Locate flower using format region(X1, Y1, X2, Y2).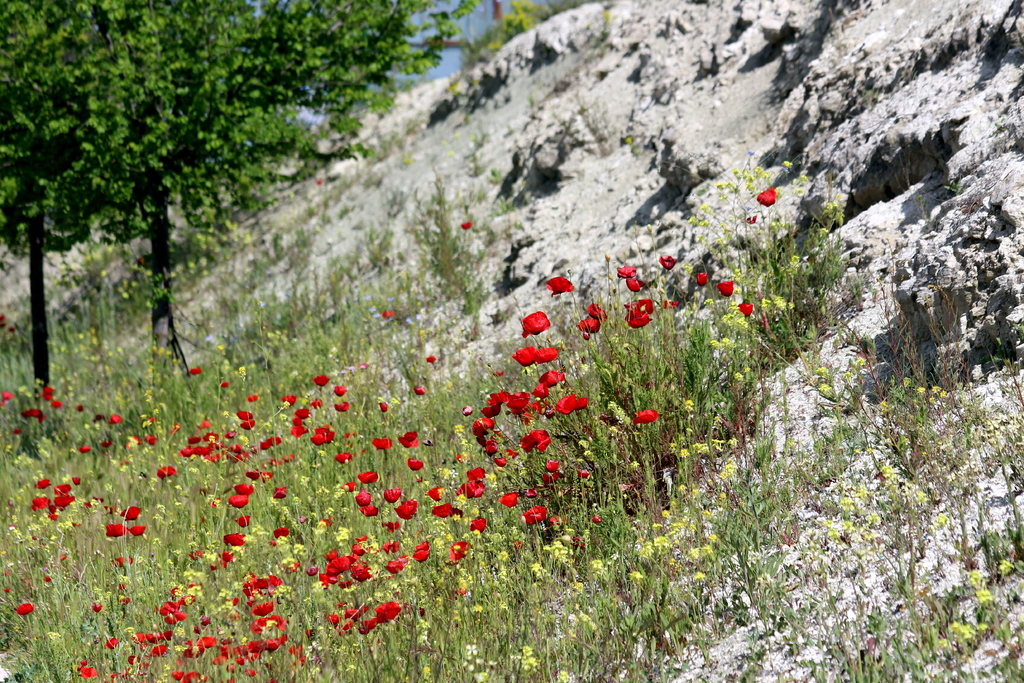
region(372, 600, 403, 627).
